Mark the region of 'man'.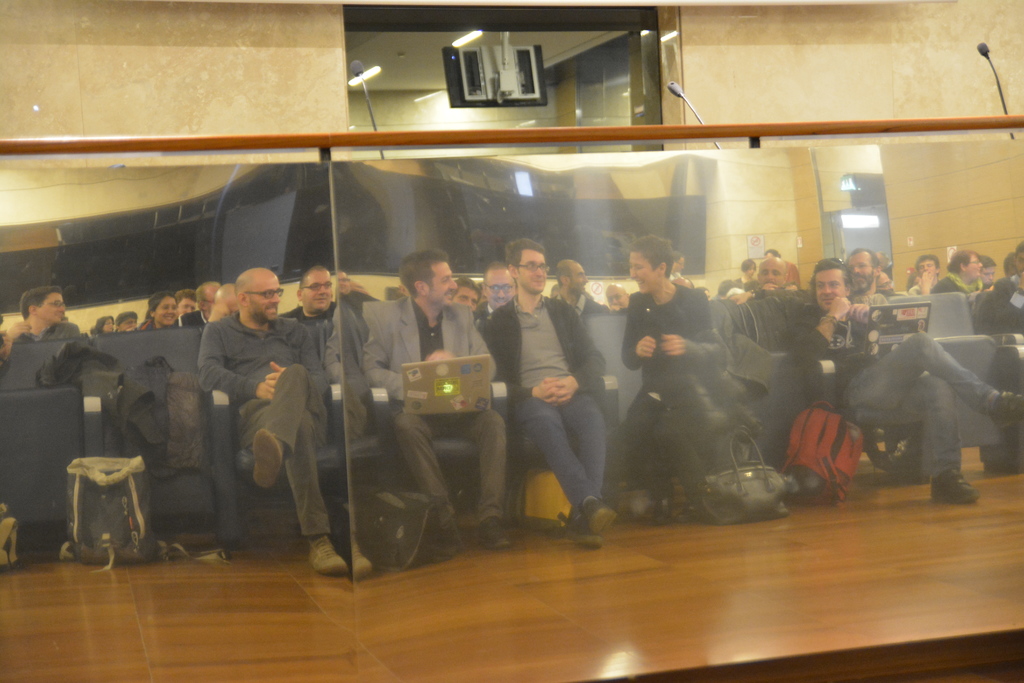
Region: pyautogui.locateOnScreen(788, 257, 1023, 505).
